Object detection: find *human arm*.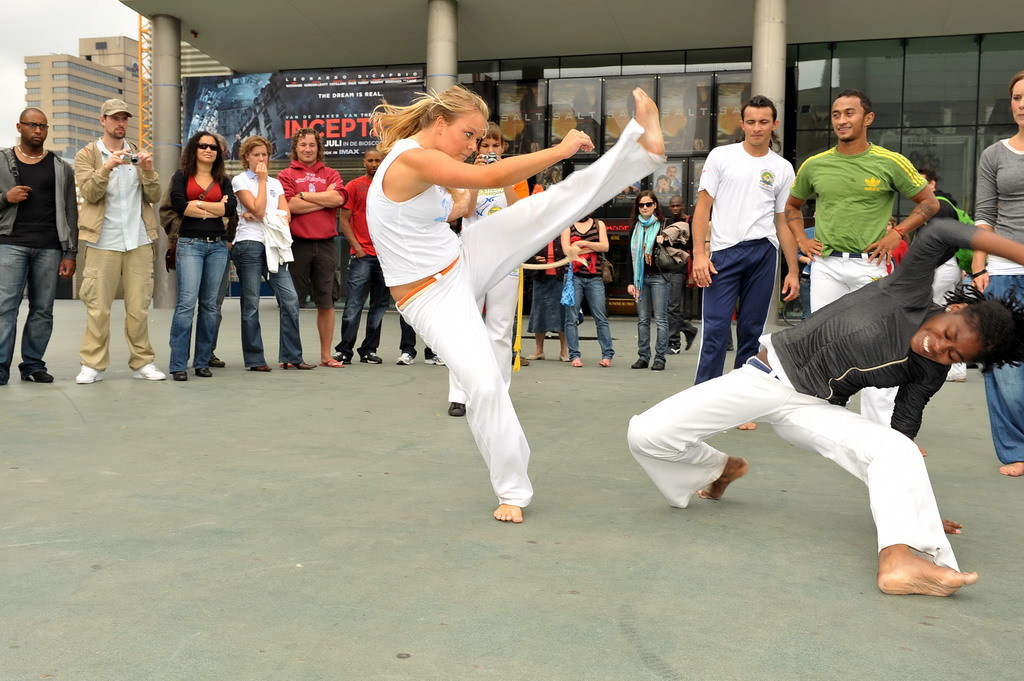
225, 151, 267, 212.
